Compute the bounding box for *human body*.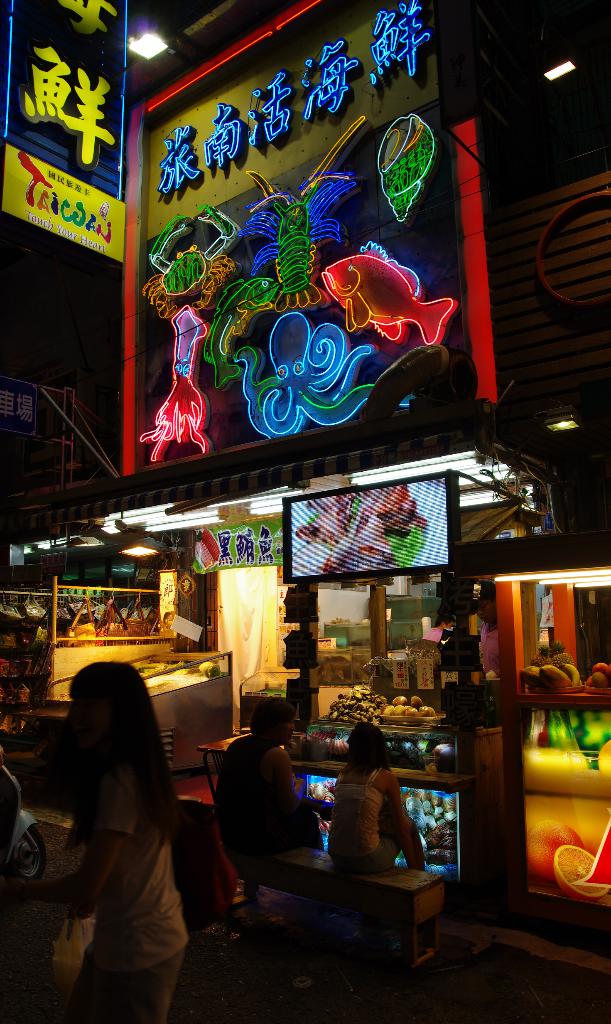
[left=0, top=750, right=185, bottom=1023].
